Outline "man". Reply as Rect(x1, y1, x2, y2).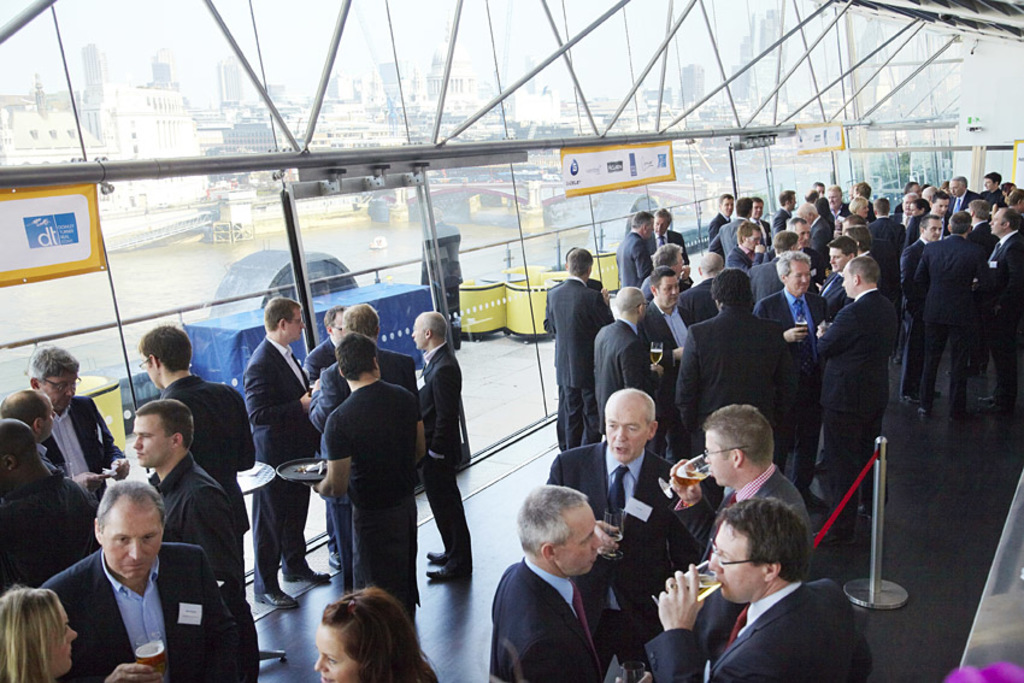
Rect(310, 300, 423, 597).
